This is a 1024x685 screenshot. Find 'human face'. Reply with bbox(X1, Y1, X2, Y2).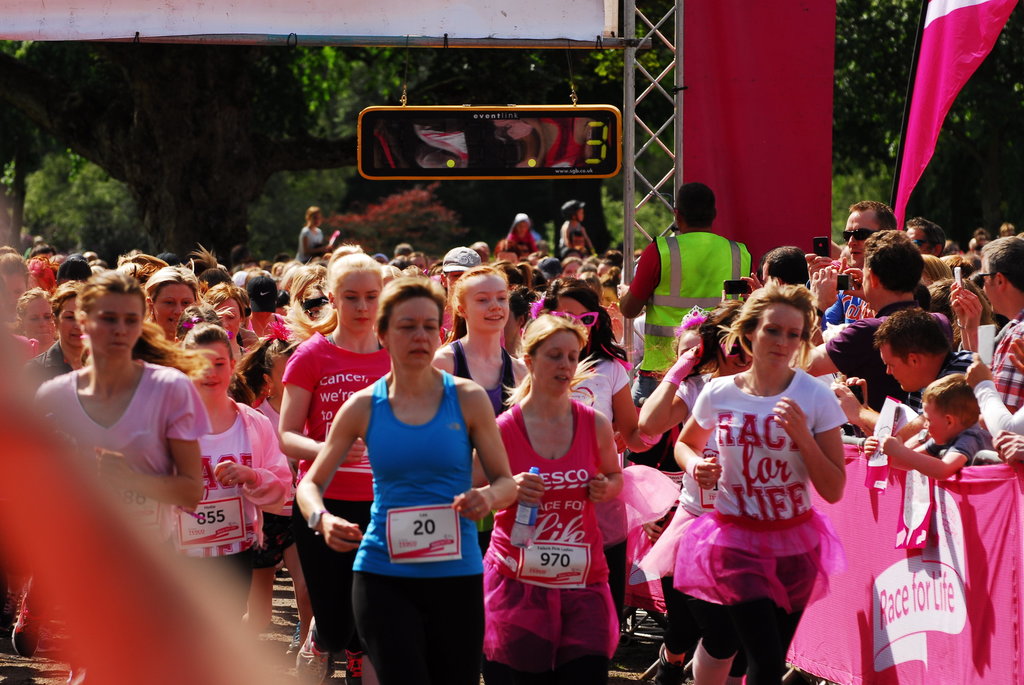
bbox(842, 205, 881, 261).
